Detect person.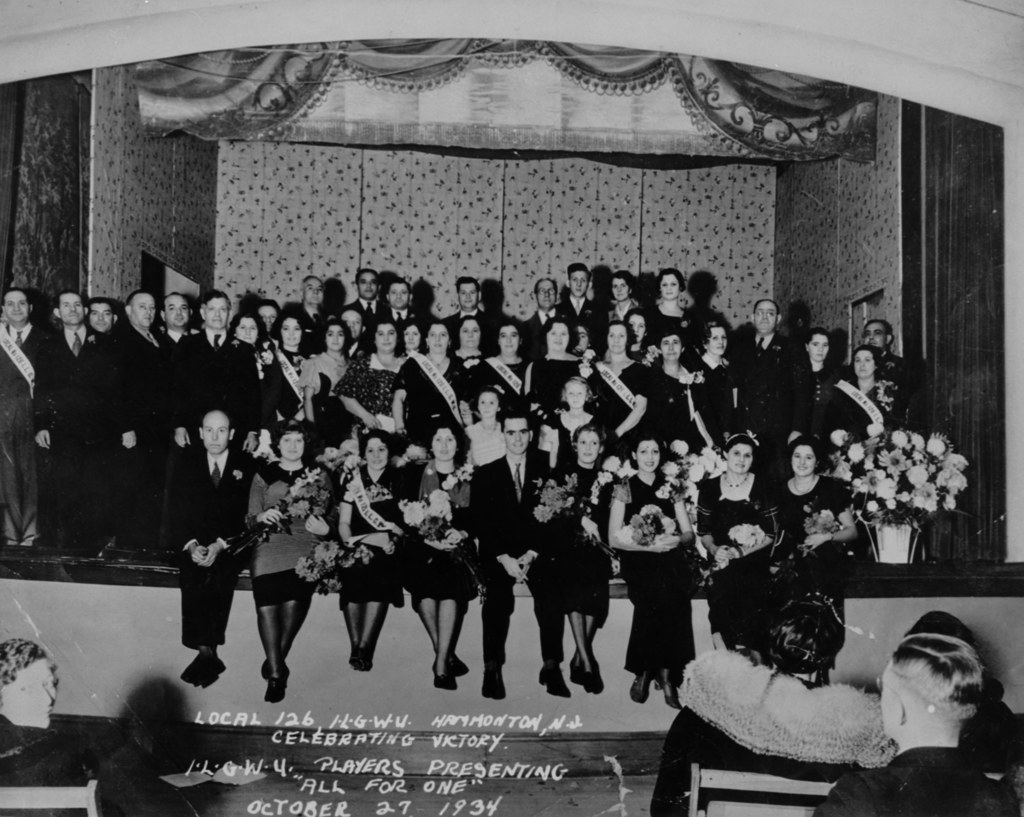
Detected at <region>0, 642, 90, 788</region>.
